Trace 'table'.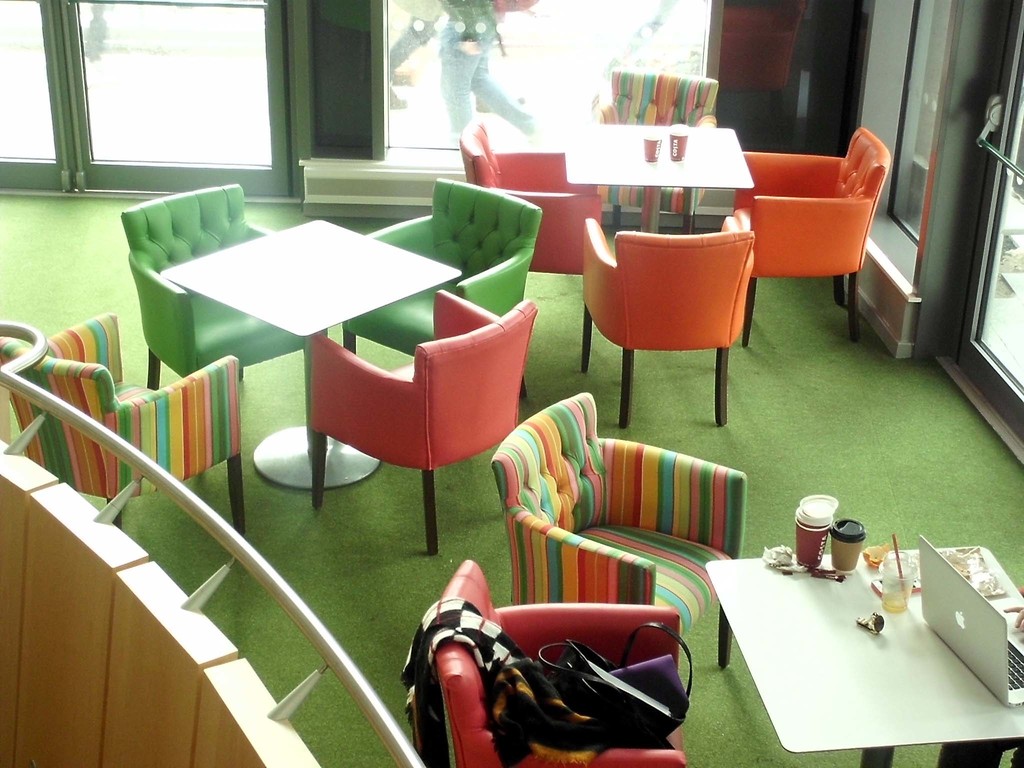
Traced to 156/219/462/488.
